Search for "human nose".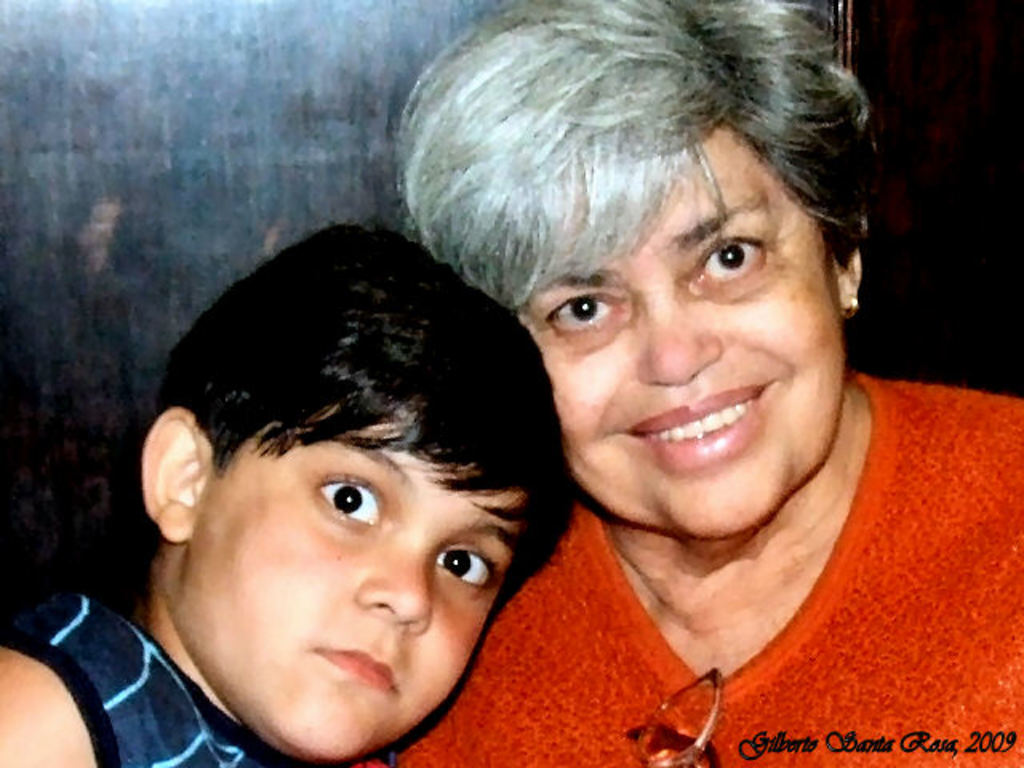
Found at Rect(352, 554, 435, 638).
